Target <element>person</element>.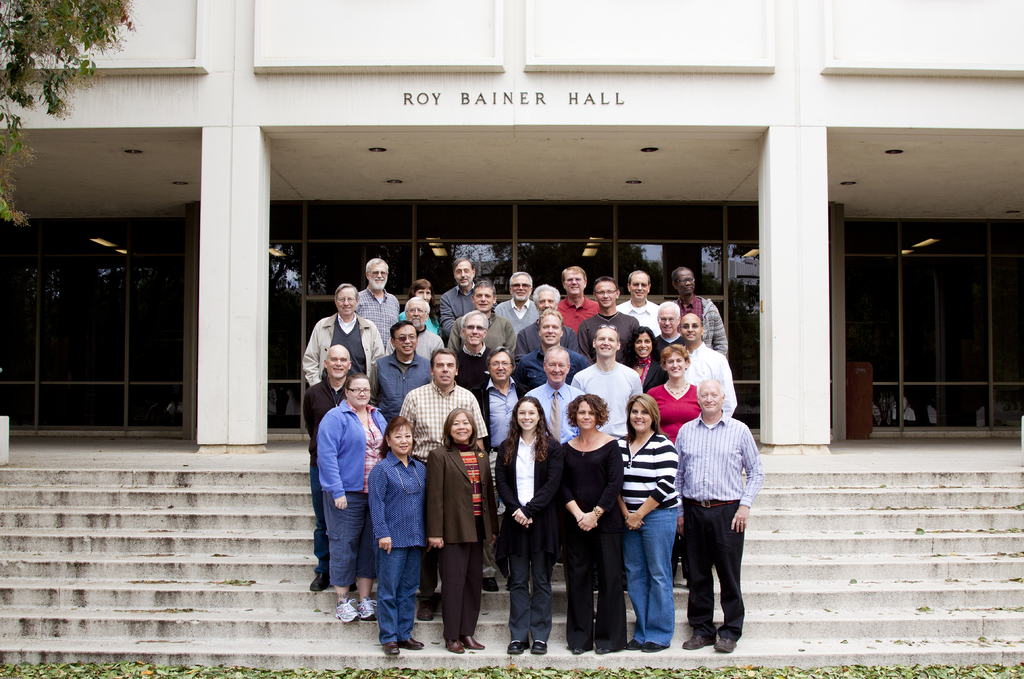
Target region: 572,323,642,433.
